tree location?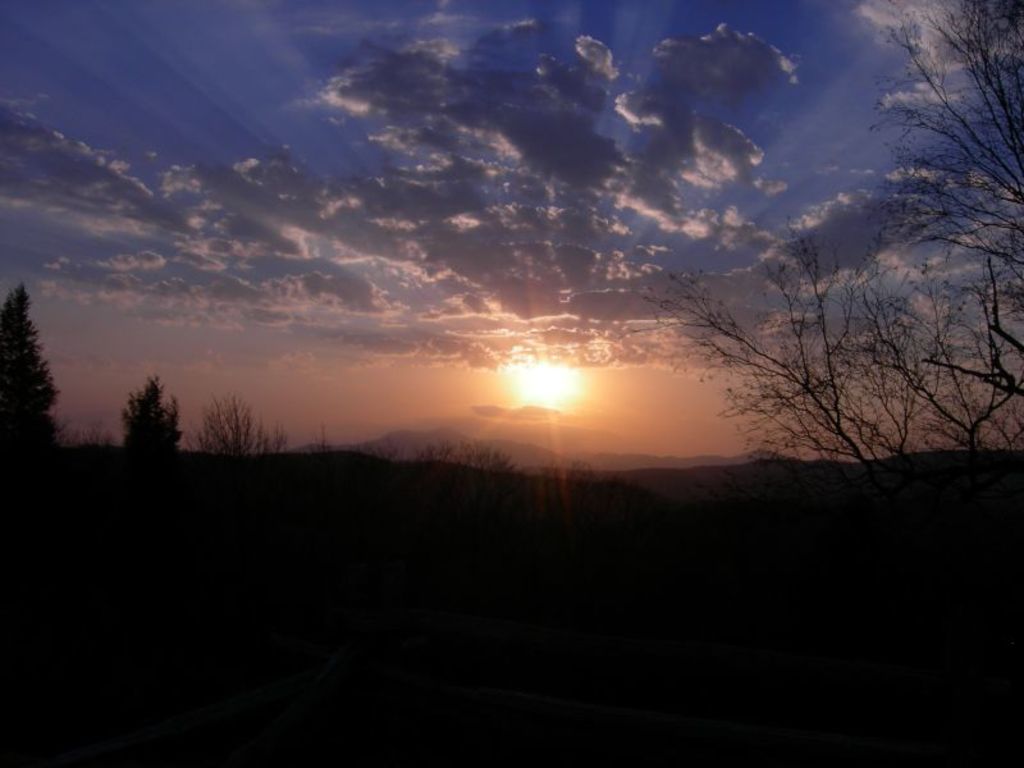
x1=636, y1=182, x2=989, y2=481
